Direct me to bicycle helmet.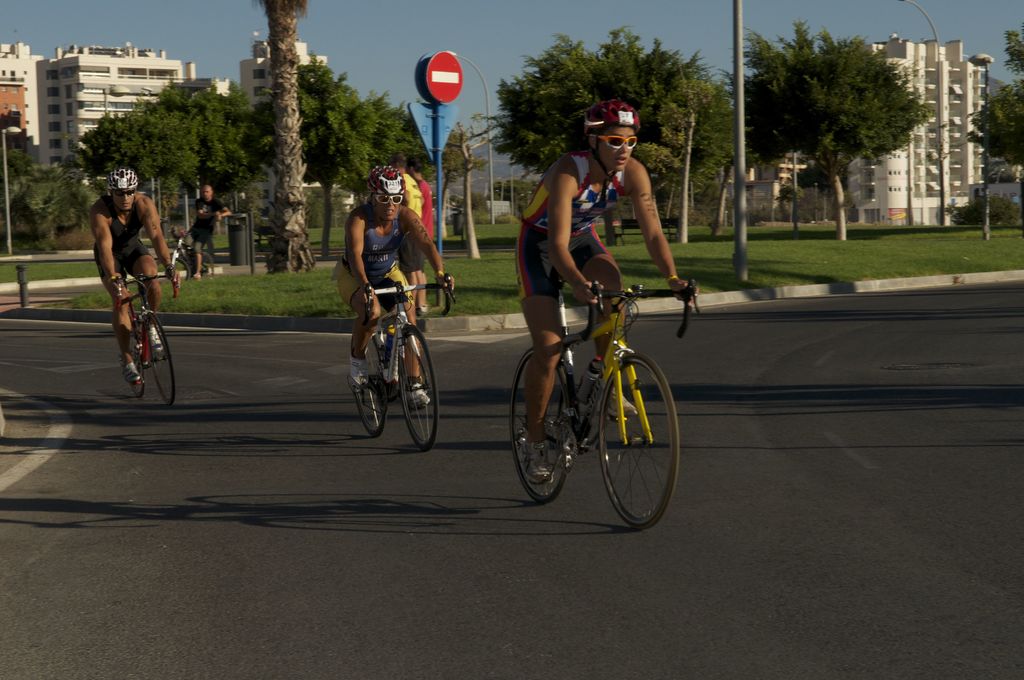
Direction: box=[111, 166, 145, 190].
